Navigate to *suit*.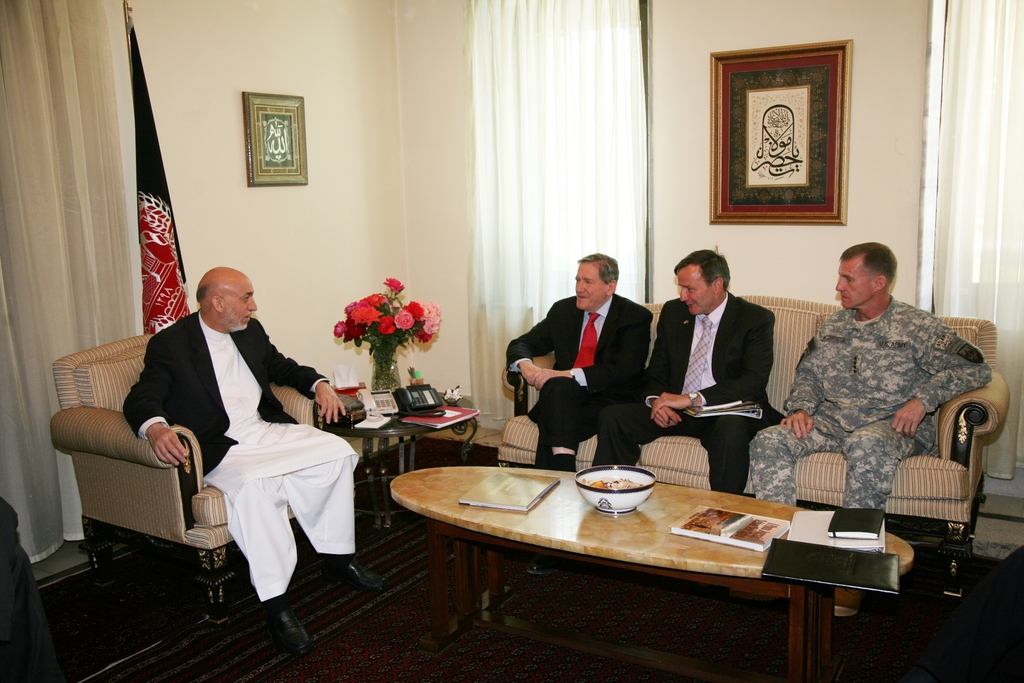
Navigation target: box=[521, 260, 668, 469].
